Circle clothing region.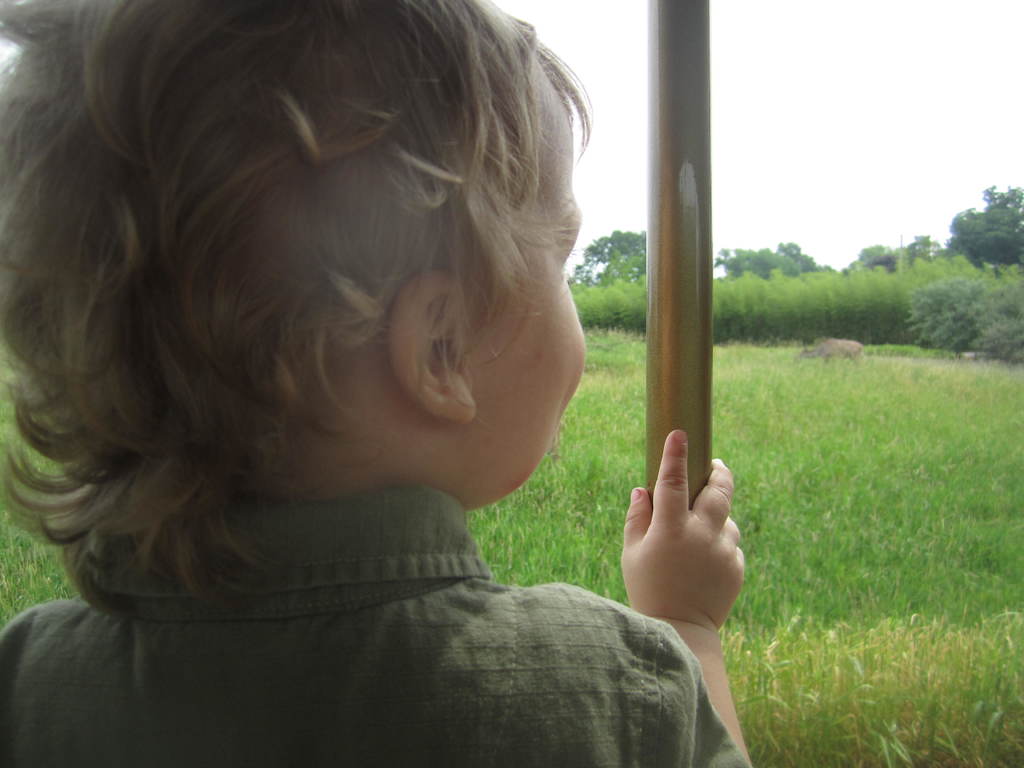
Region: crop(0, 479, 751, 767).
